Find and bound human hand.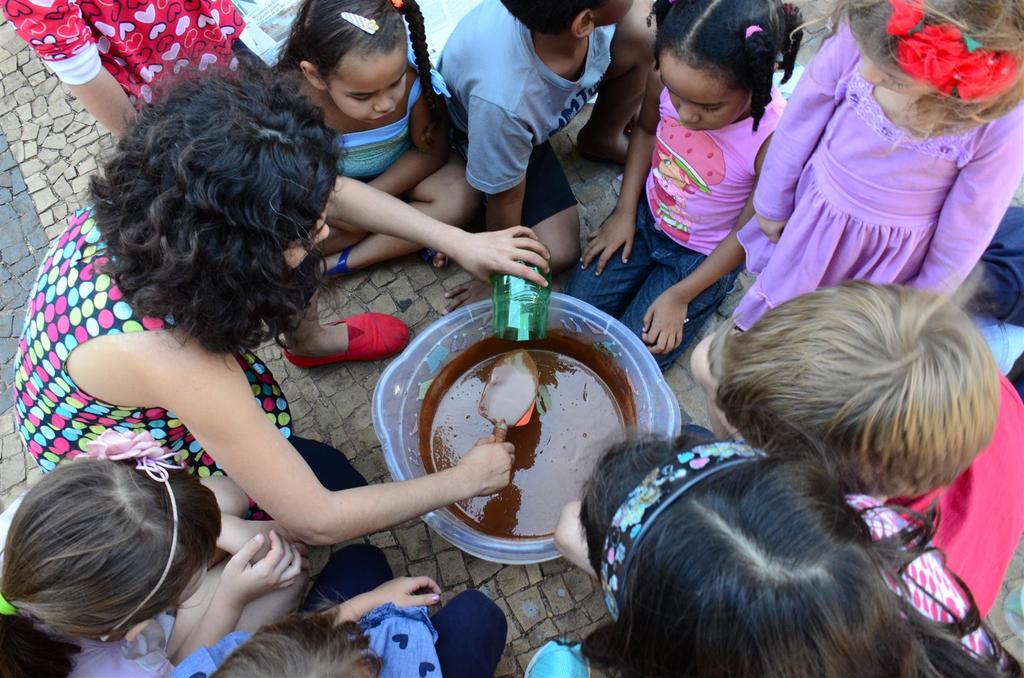
Bound: pyautogui.locateOnScreen(216, 525, 303, 611).
